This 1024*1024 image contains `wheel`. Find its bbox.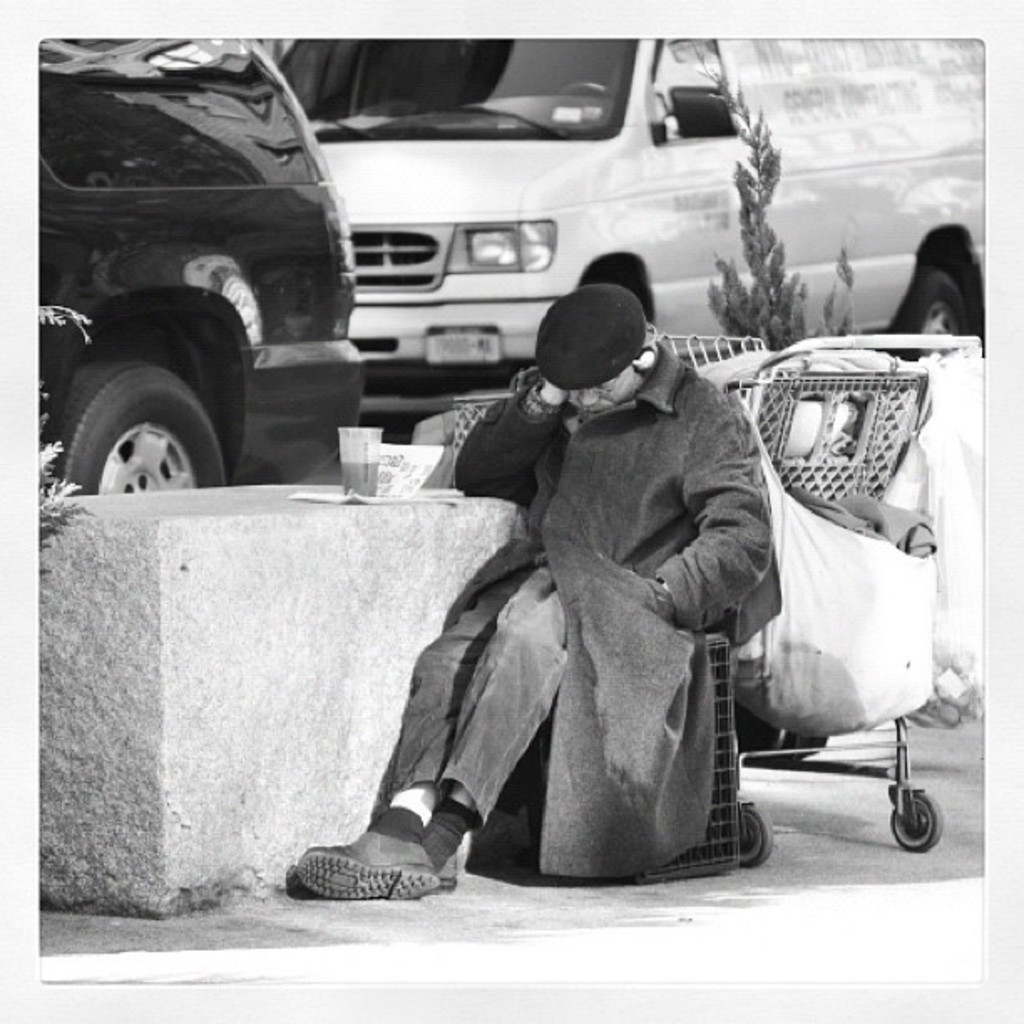
{"left": 75, "top": 355, "right": 201, "bottom": 505}.
